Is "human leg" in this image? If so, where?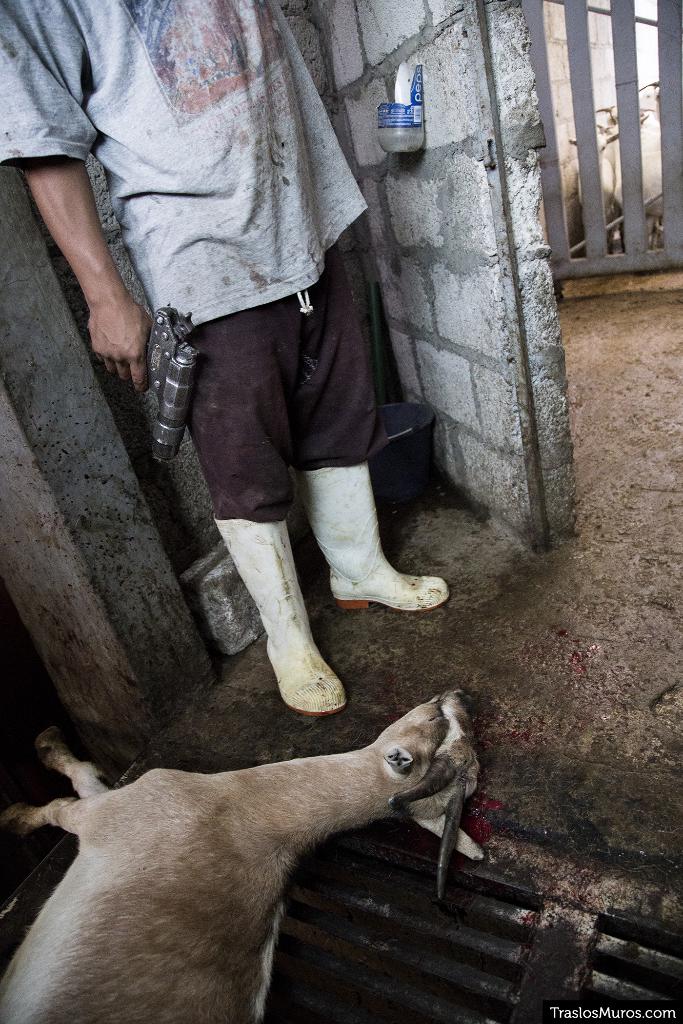
Yes, at [left=270, top=216, right=452, bottom=612].
